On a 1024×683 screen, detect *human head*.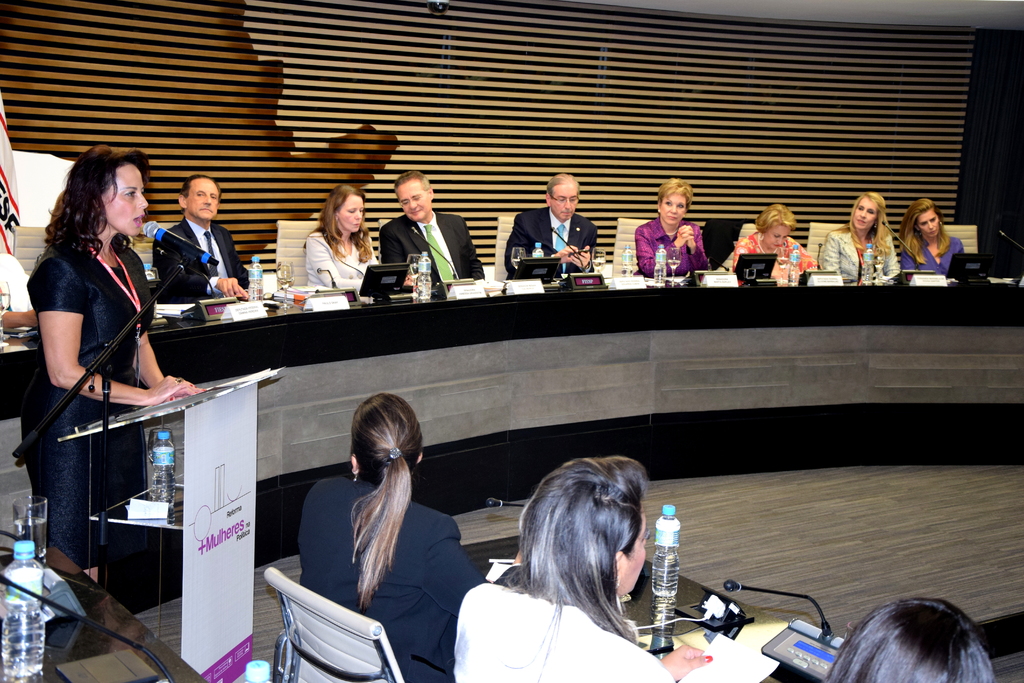
pyautogui.locateOnScreen(543, 171, 578, 222).
